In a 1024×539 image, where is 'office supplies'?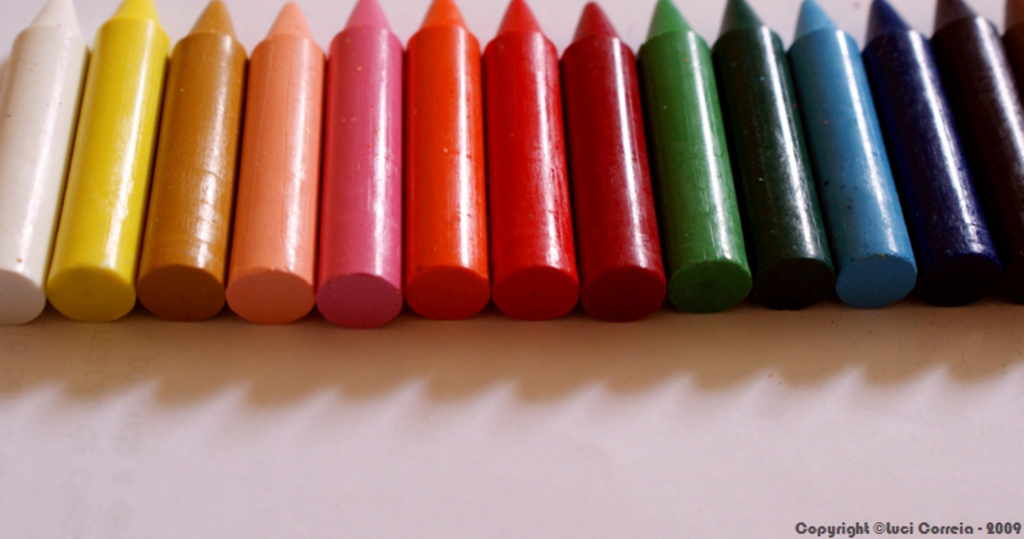
detection(137, 0, 242, 316).
